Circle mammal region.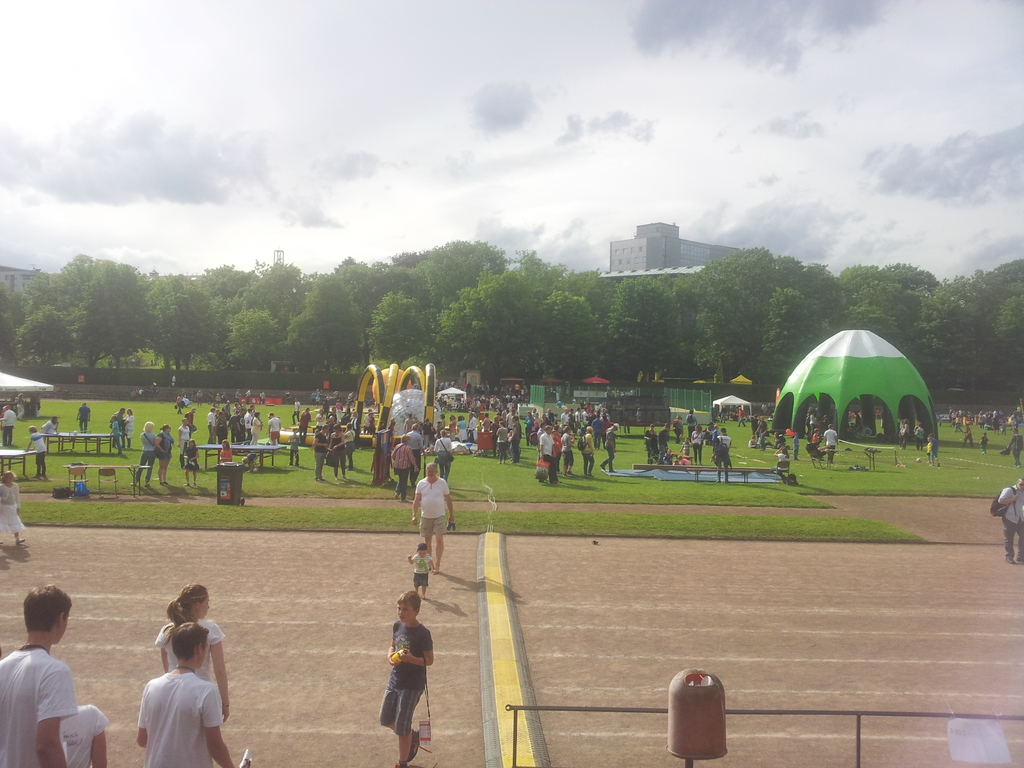
Region: [131, 420, 160, 490].
